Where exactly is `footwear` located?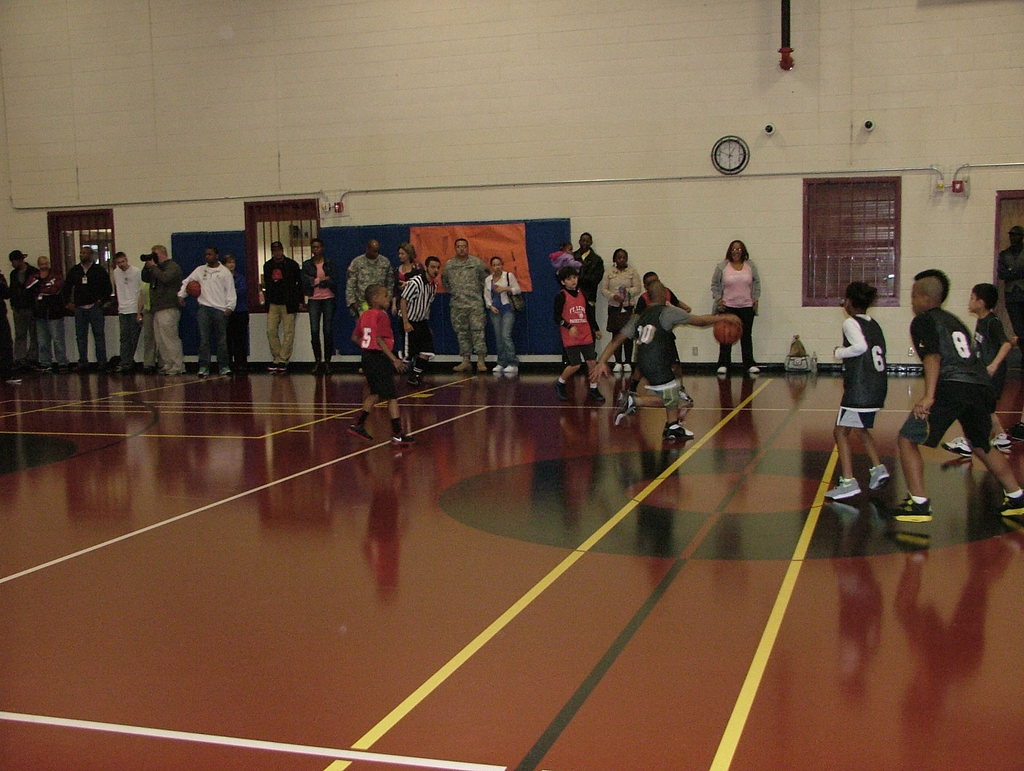
Its bounding box is Rect(198, 362, 211, 377).
